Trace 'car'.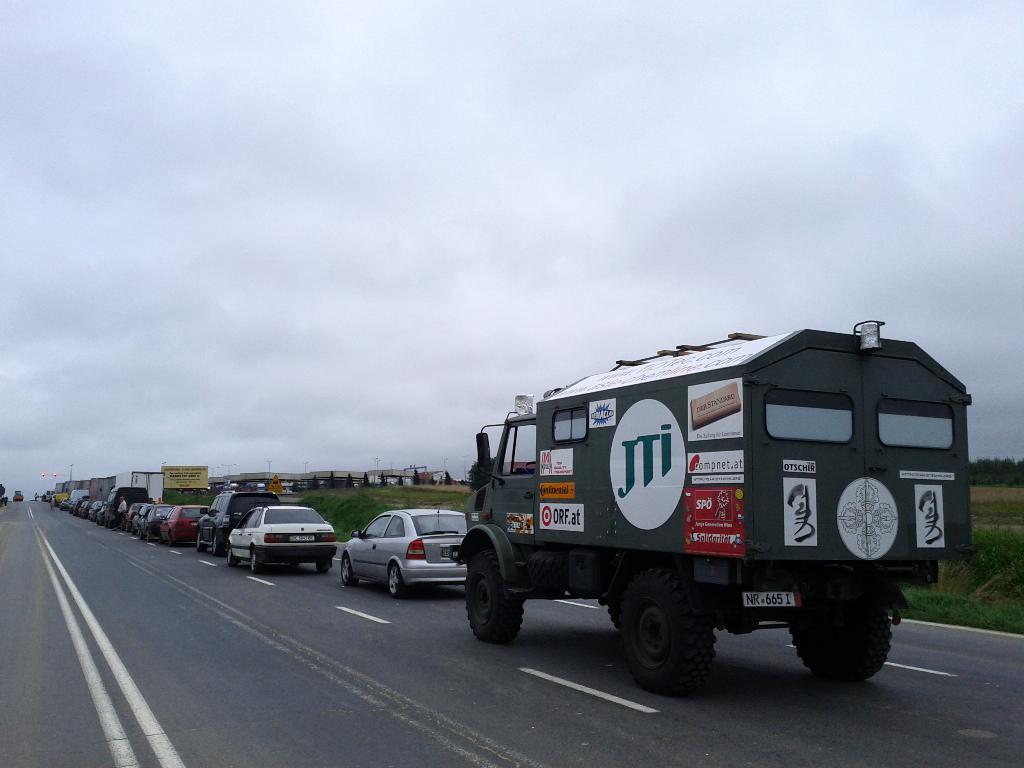
Traced to rect(226, 504, 335, 572).
